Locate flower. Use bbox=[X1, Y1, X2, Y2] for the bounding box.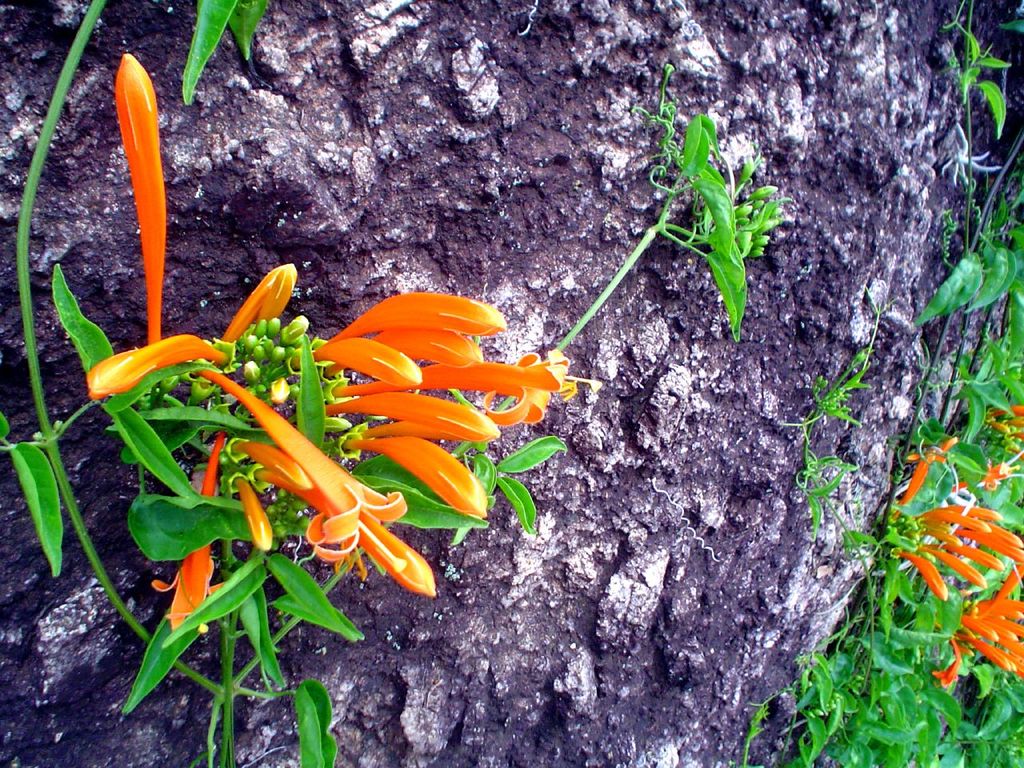
bbox=[198, 368, 436, 596].
